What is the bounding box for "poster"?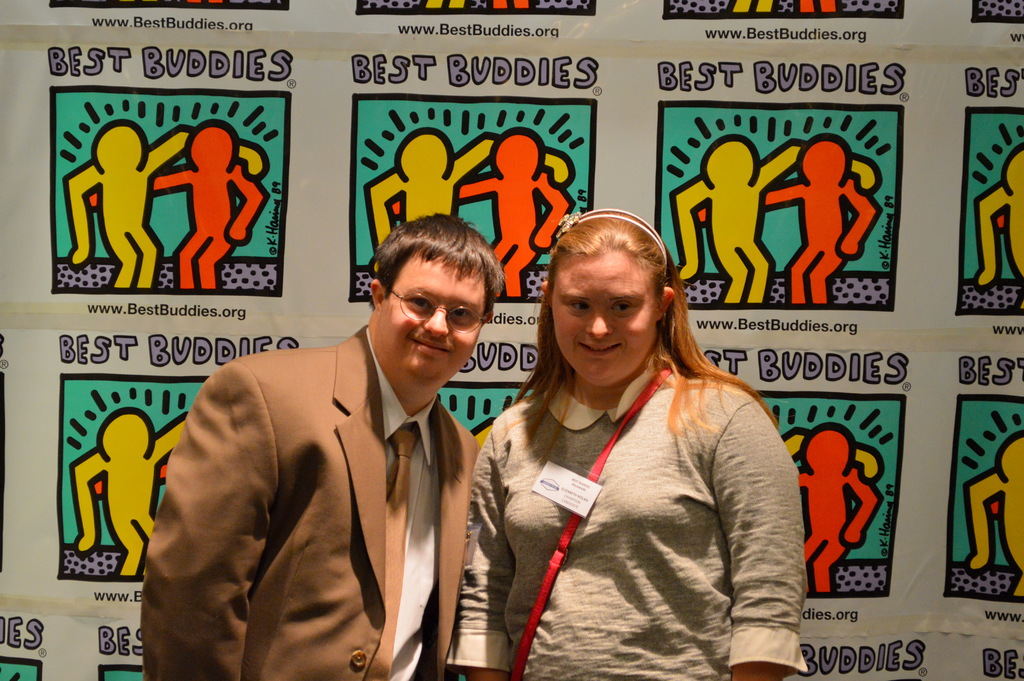
detection(89, 618, 140, 680).
